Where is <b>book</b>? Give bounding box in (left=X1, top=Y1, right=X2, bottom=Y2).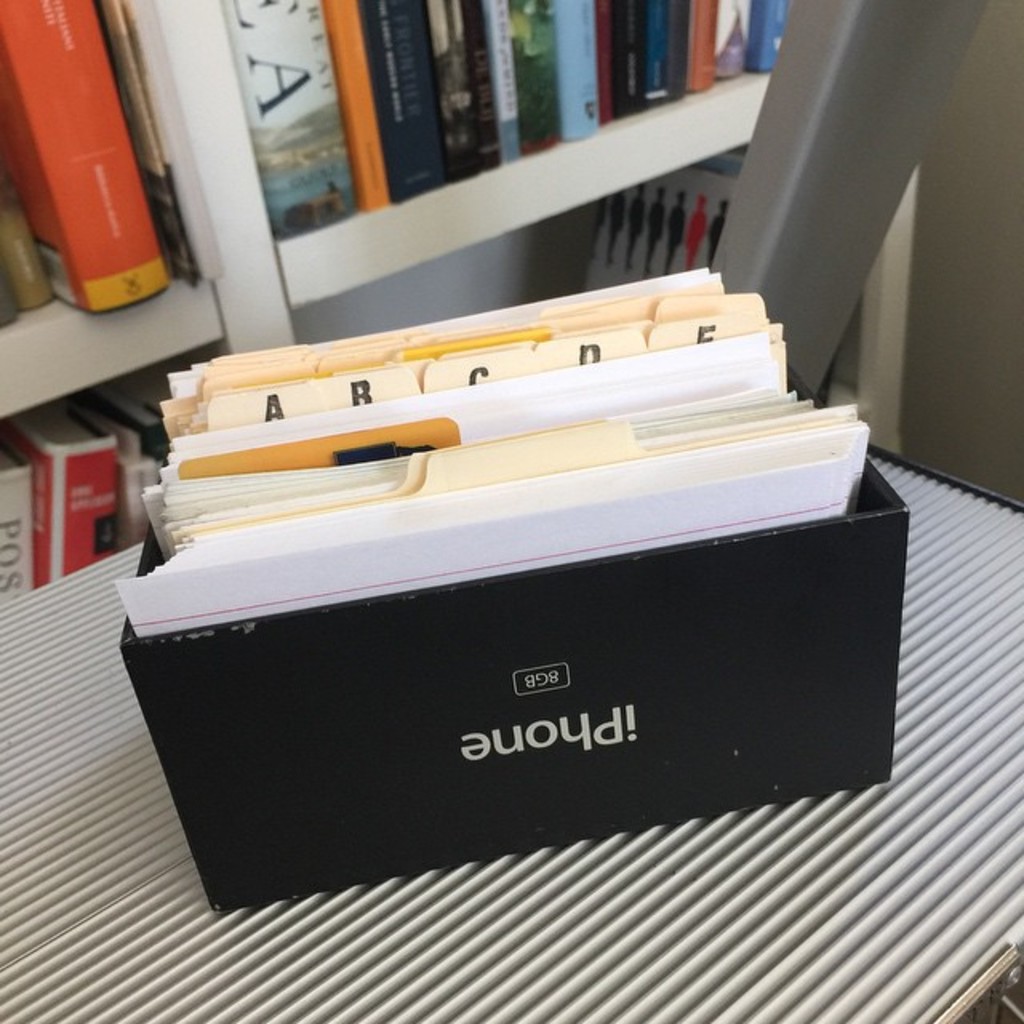
(left=573, top=141, right=752, bottom=294).
